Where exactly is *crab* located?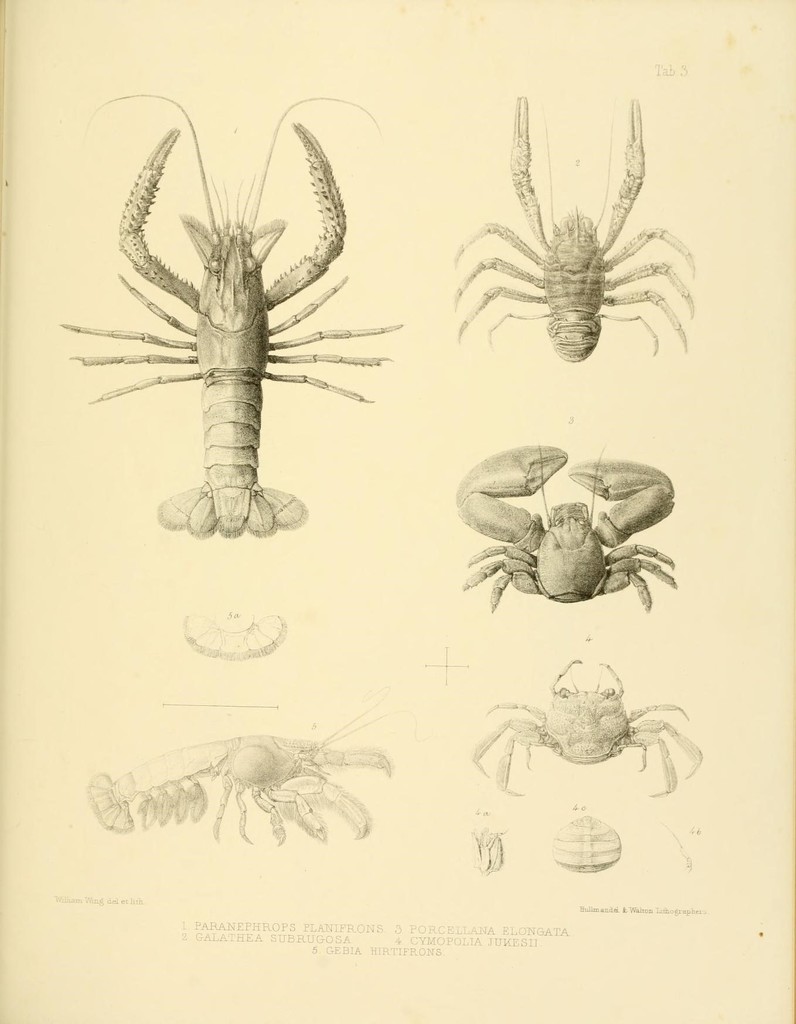
Its bounding box is box=[446, 95, 696, 367].
